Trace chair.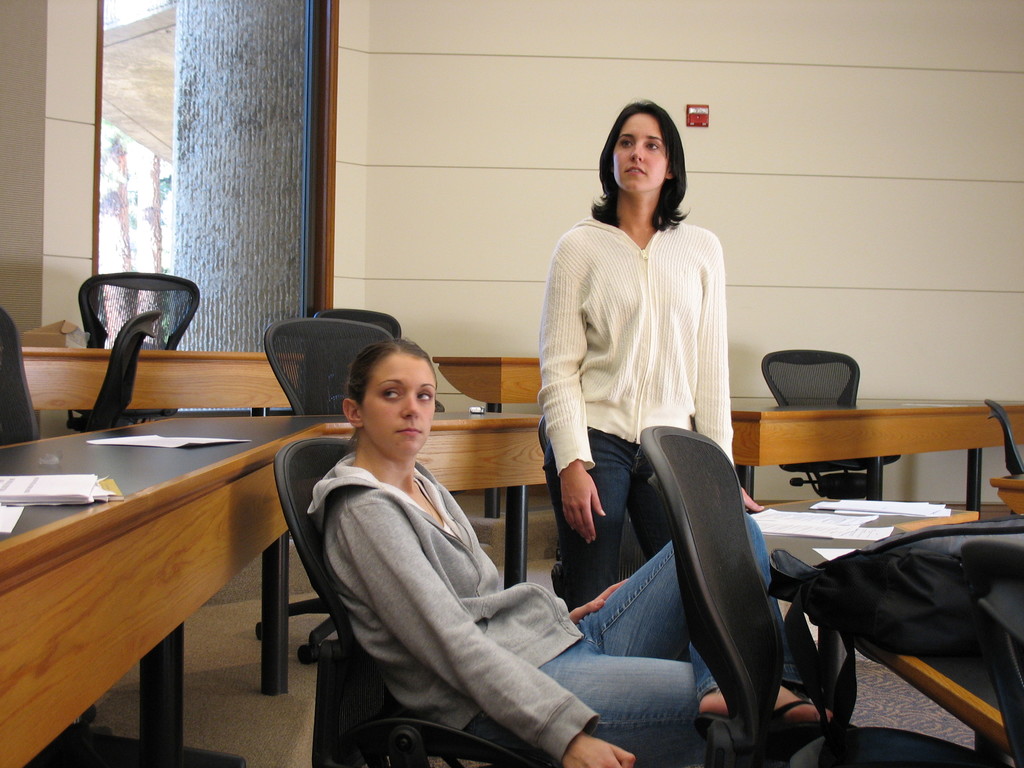
Traced to box(271, 439, 541, 767).
